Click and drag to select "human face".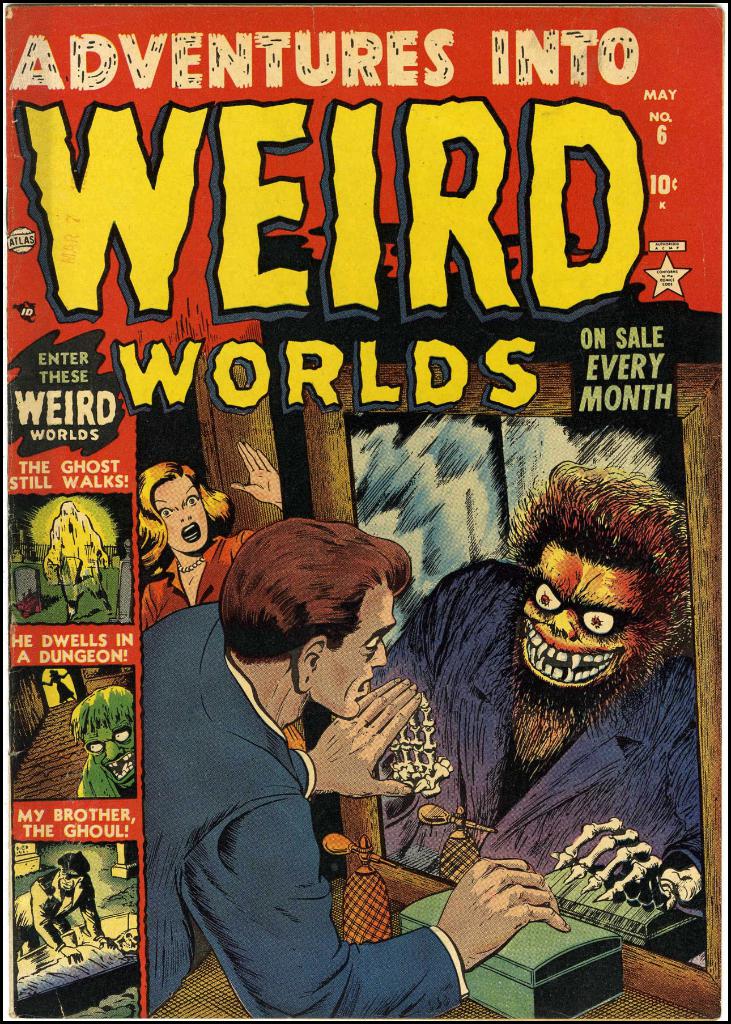
Selection: BBox(314, 586, 396, 720).
